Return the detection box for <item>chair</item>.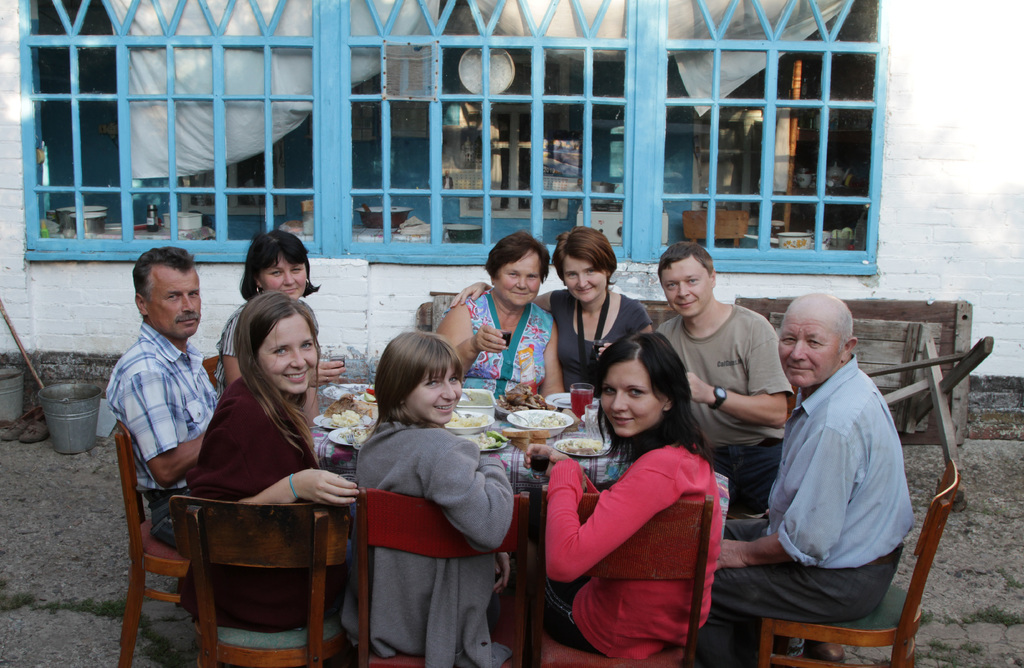
356:489:535:667.
